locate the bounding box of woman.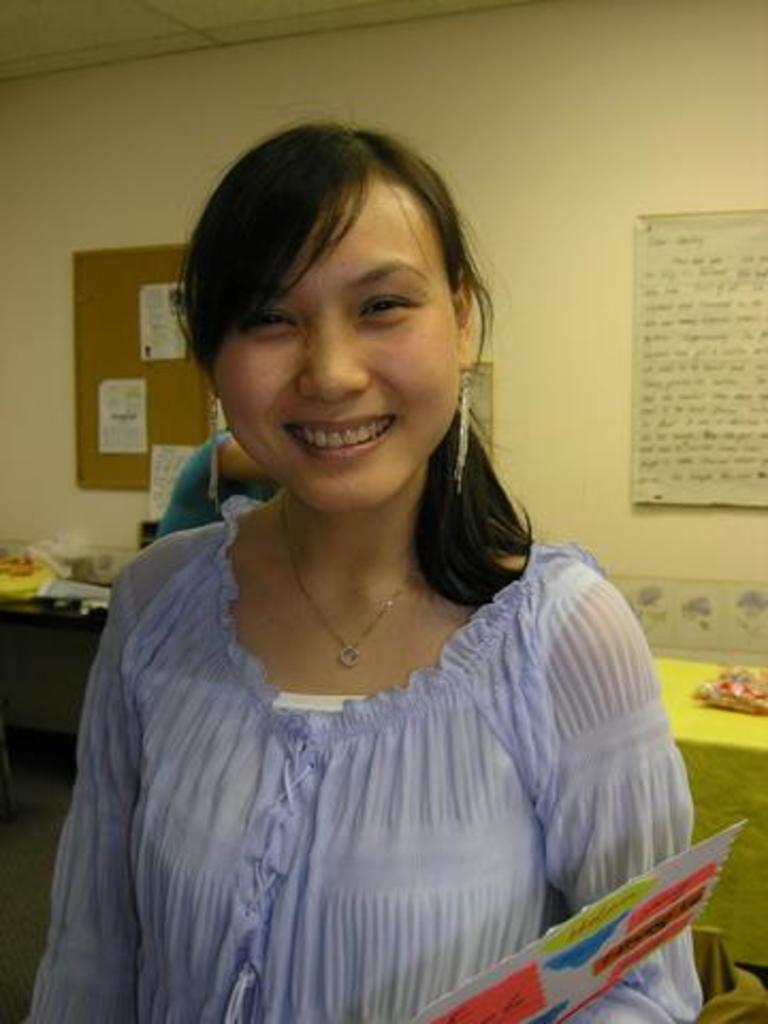
Bounding box: <region>26, 117, 706, 1022</region>.
